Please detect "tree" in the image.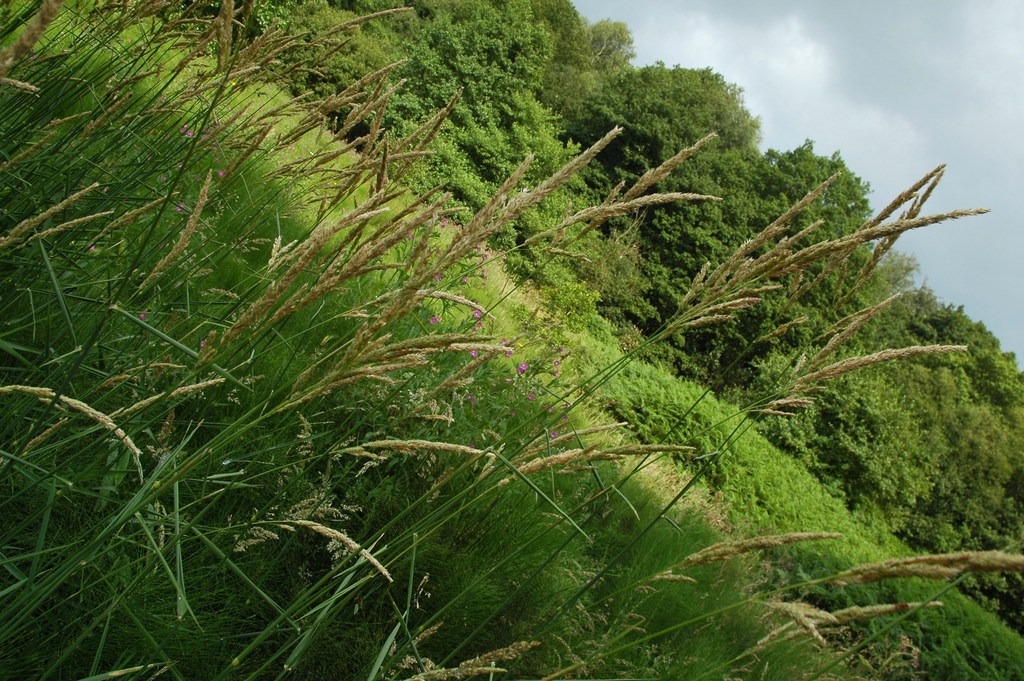
[x1=500, y1=0, x2=650, y2=154].
